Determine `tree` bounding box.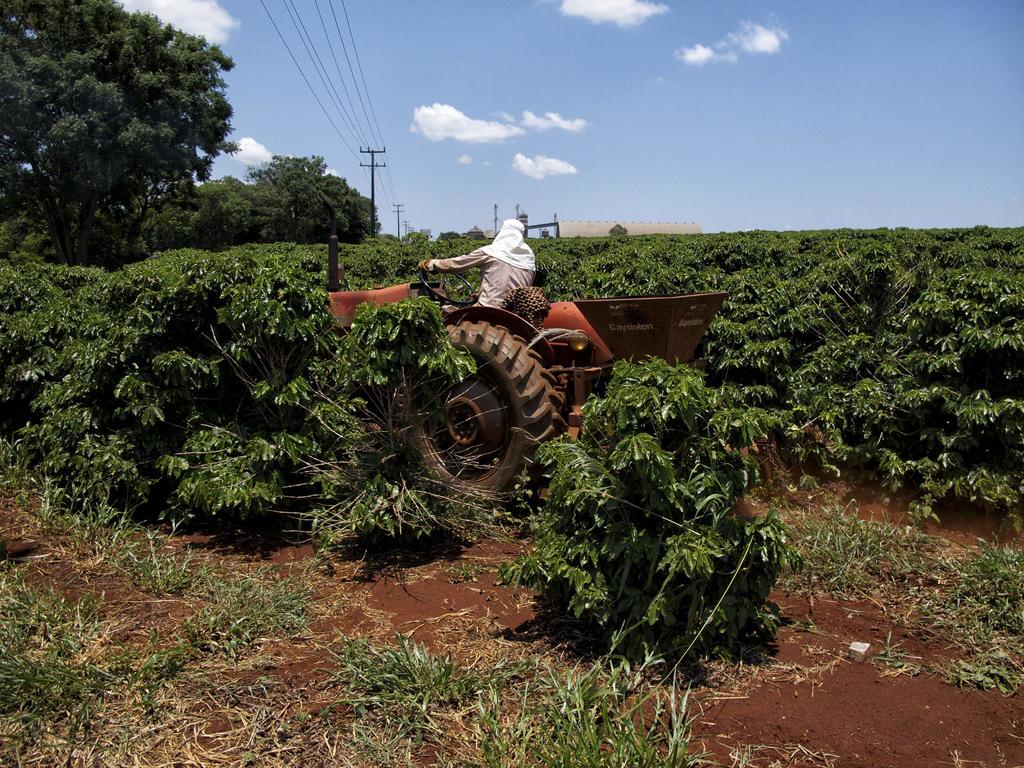
Determined: bbox=(285, 166, 346, 245).
